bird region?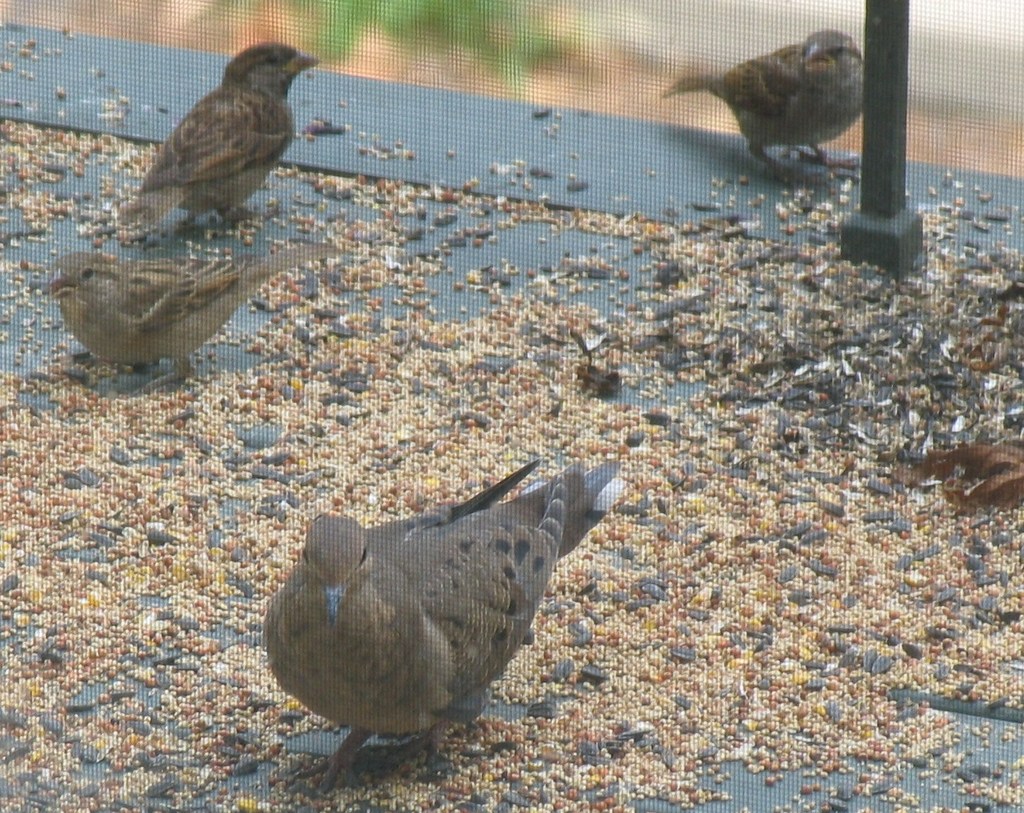
rect(248, 461, 625, 812)
